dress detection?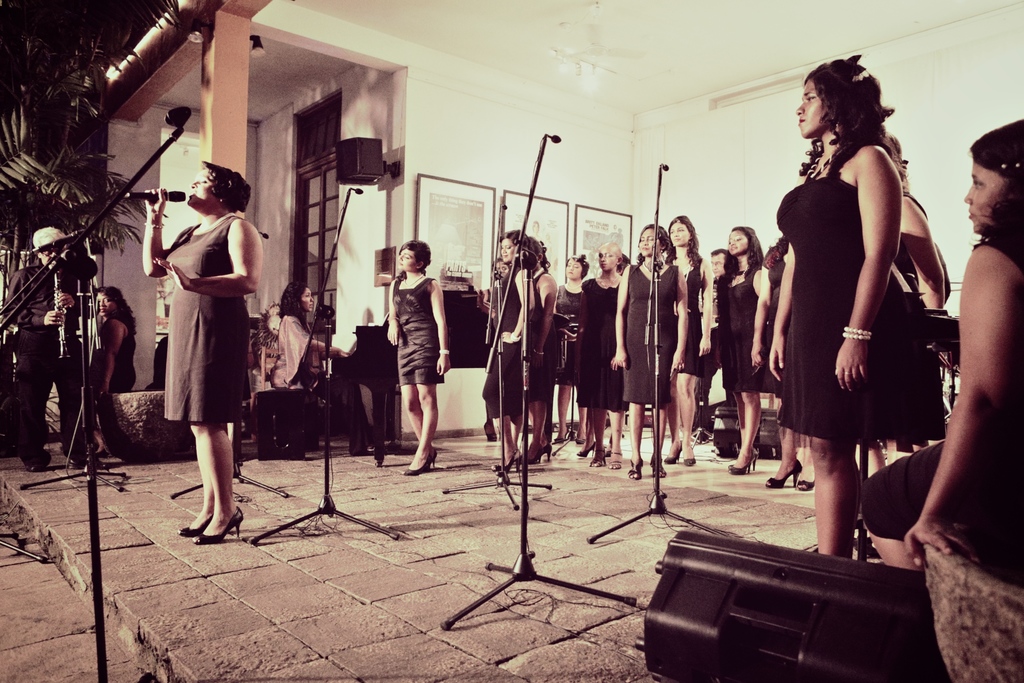
box(94, 333, 138, 389)
